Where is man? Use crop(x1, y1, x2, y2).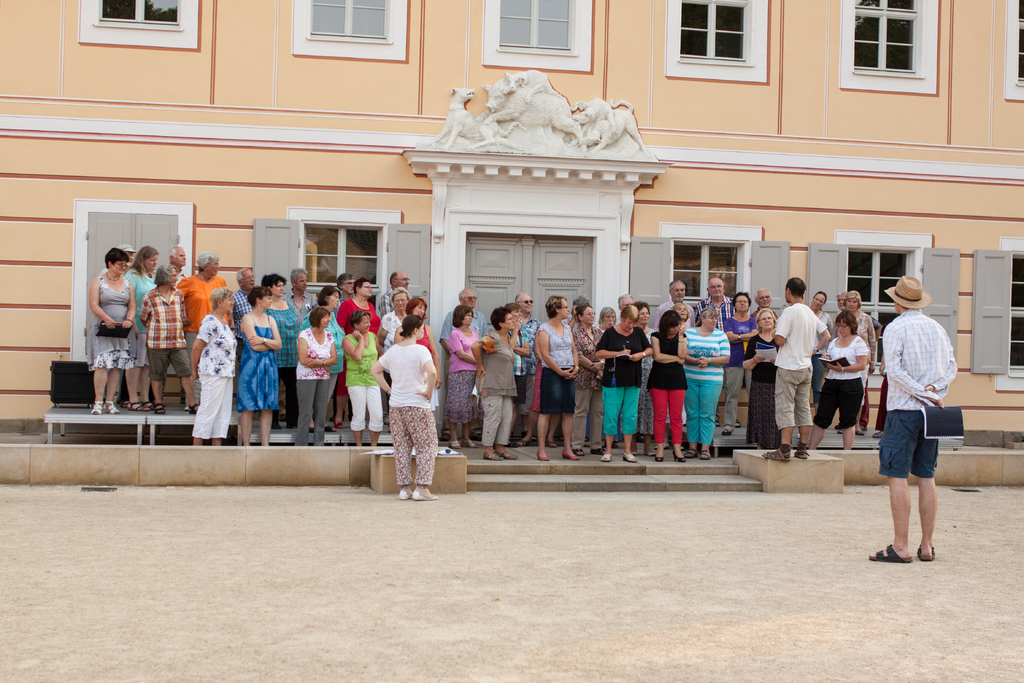
crop(177, 251, 226, 420).
